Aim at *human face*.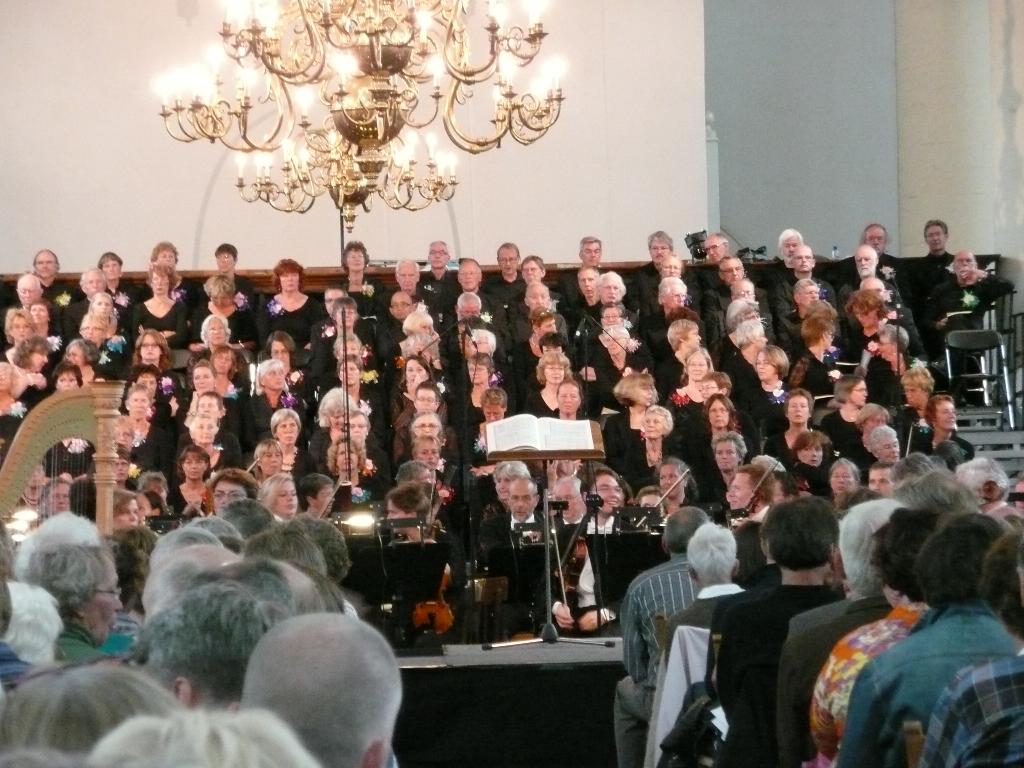
Aimed at pyautogui.locateOnScreen(829, 466, 854, 495).
